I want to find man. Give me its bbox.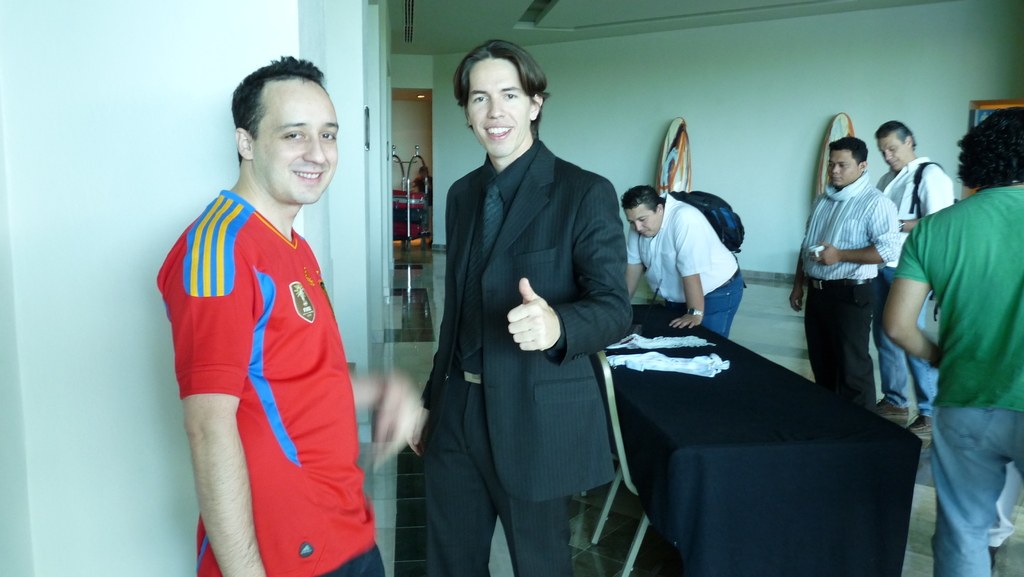
[406, 51, 637, 574].
